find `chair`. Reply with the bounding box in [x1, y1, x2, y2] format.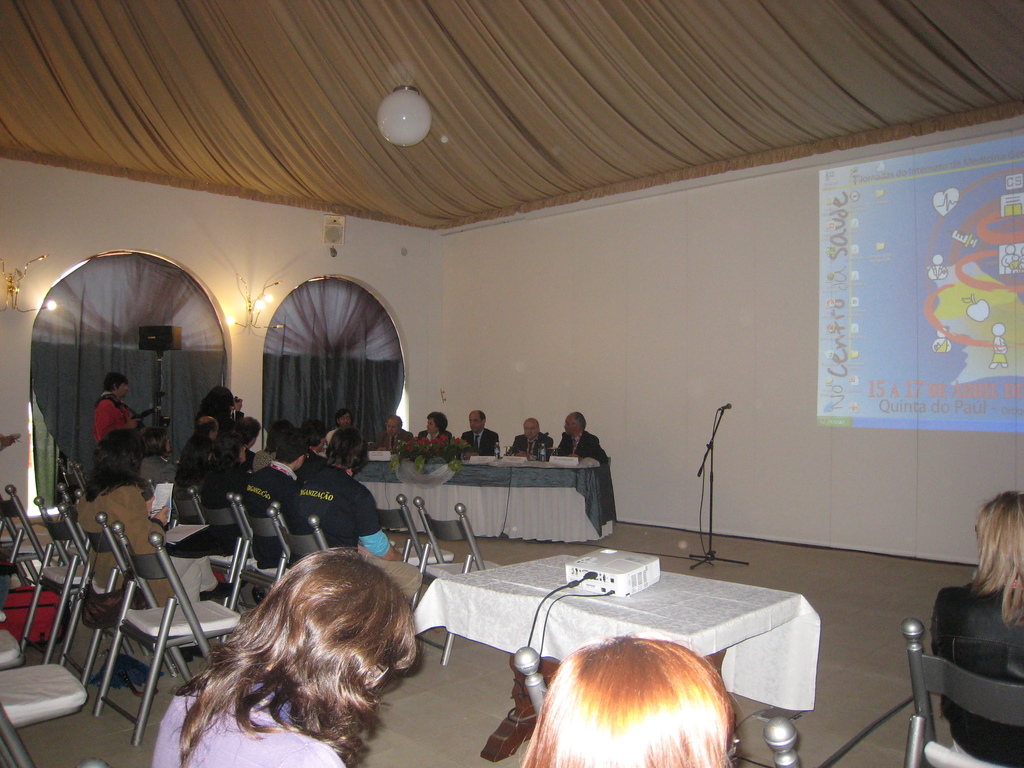
[221, 495, 297, 646].
